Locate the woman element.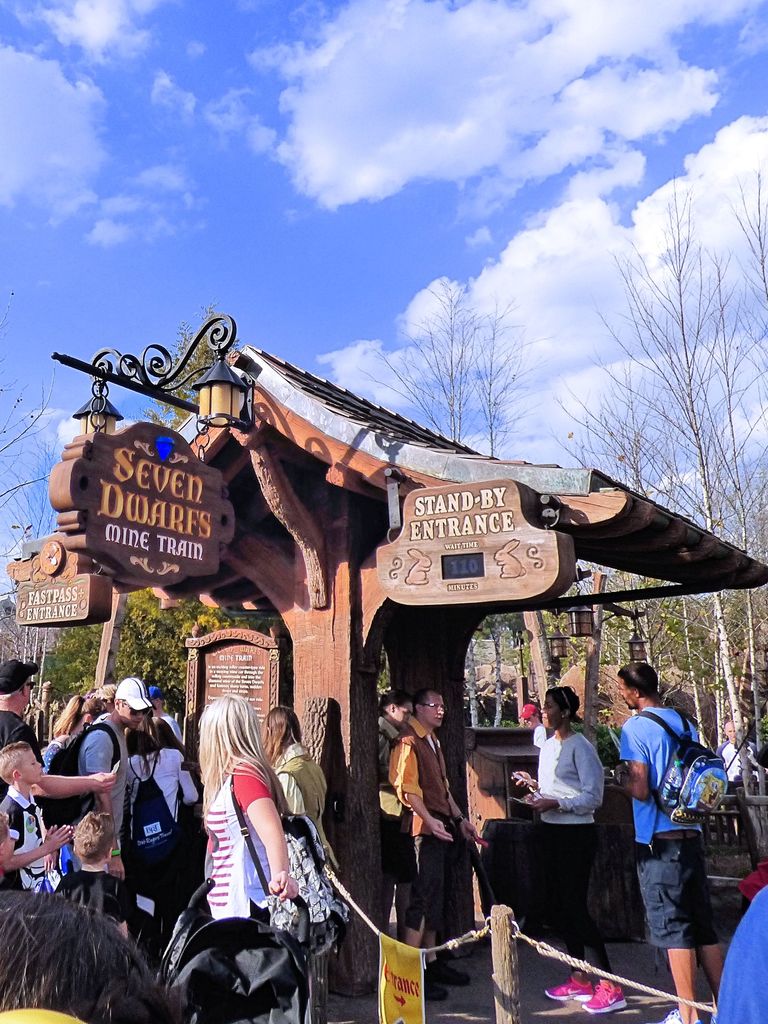
Element bbox: (left=264, top=708, right=343, bottom=872).
